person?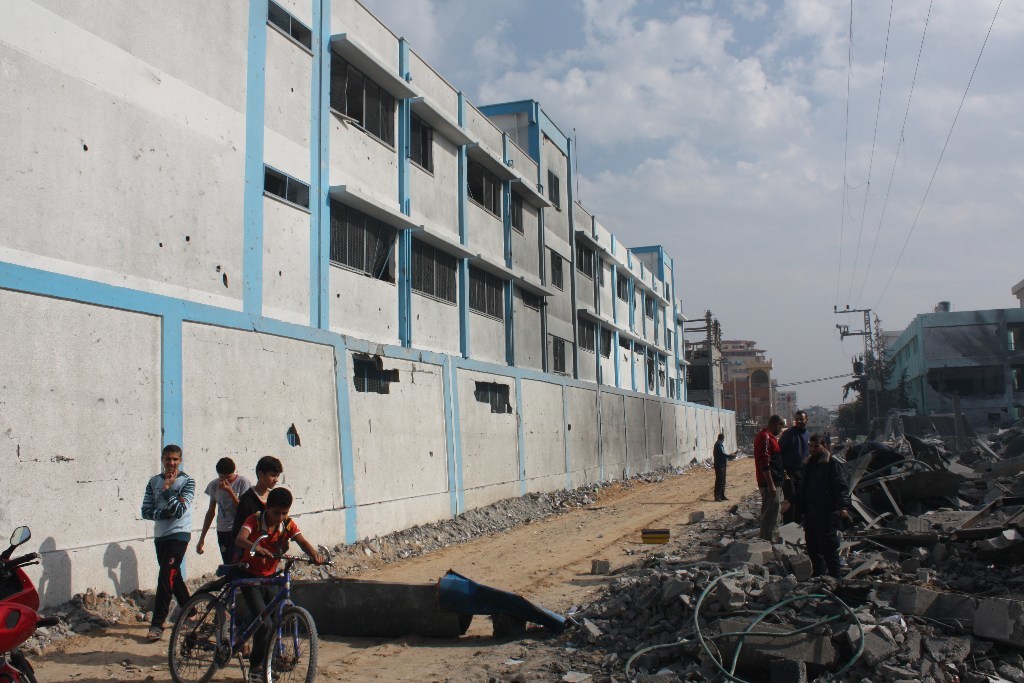
(x1=792, y1=428, x2=856, y2=577)
